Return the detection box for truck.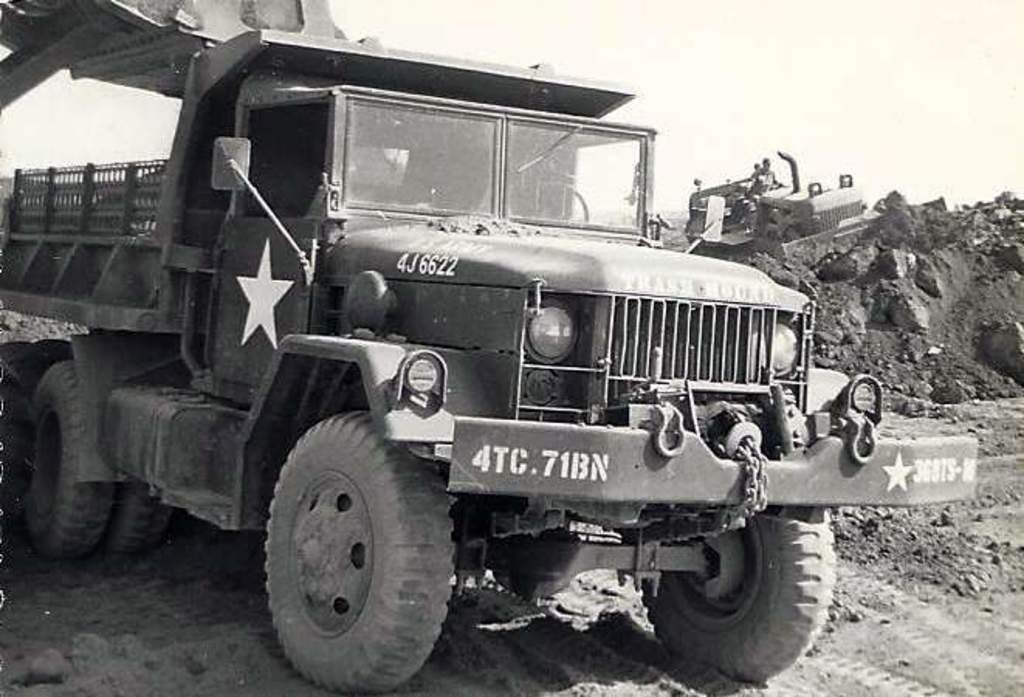
box=[15, 36, 922, 668].
